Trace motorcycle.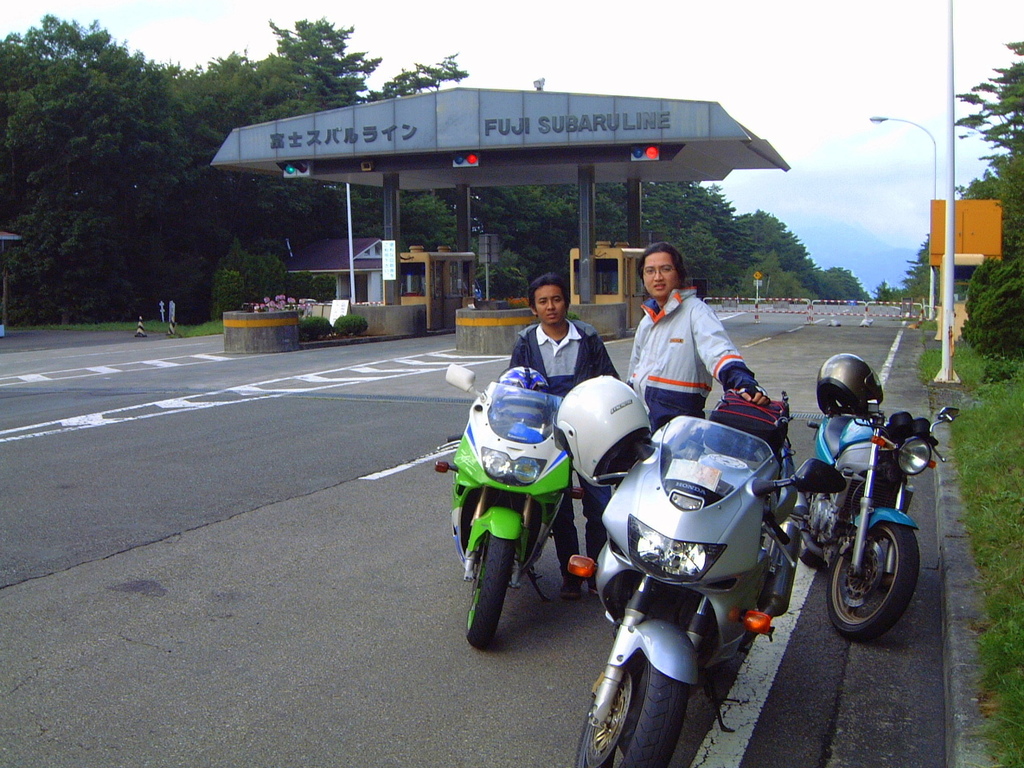
Traced to locate(780, 397, 962, 638).
